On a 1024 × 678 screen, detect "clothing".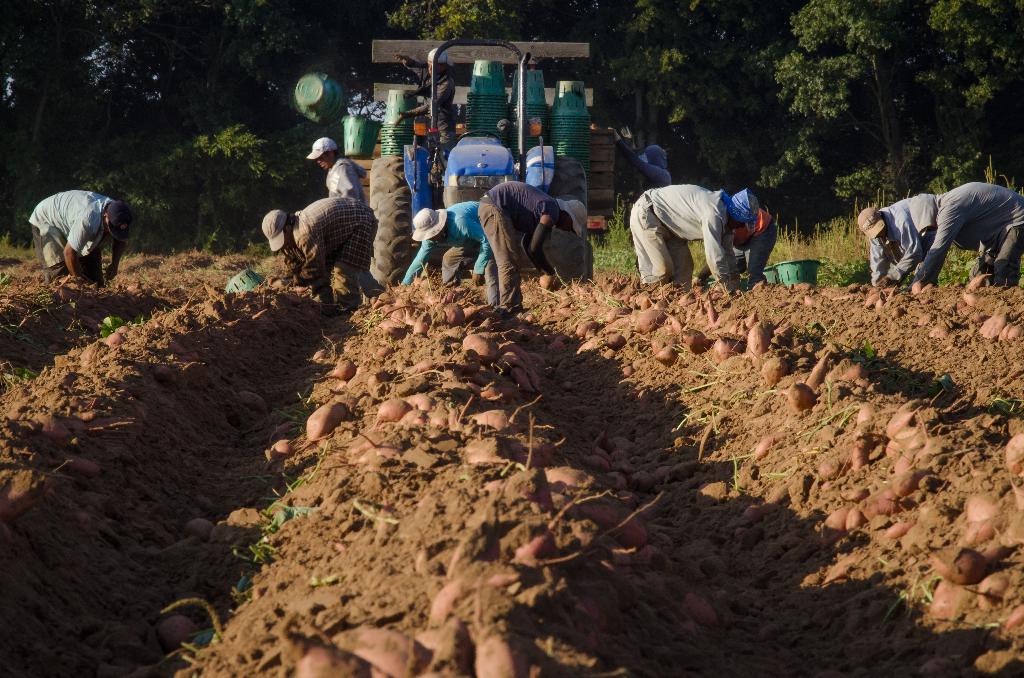
left=478, top=177, right=568, bottom=315.
